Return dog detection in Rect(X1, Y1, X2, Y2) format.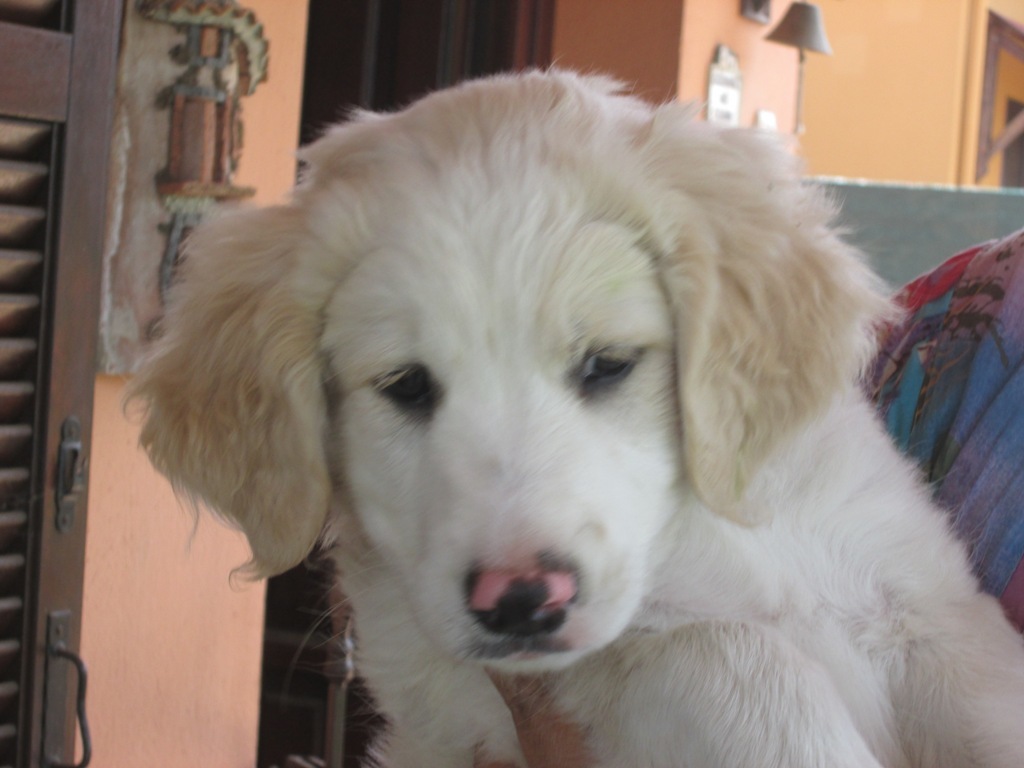
Rect(119, 54, 1023, 767).
